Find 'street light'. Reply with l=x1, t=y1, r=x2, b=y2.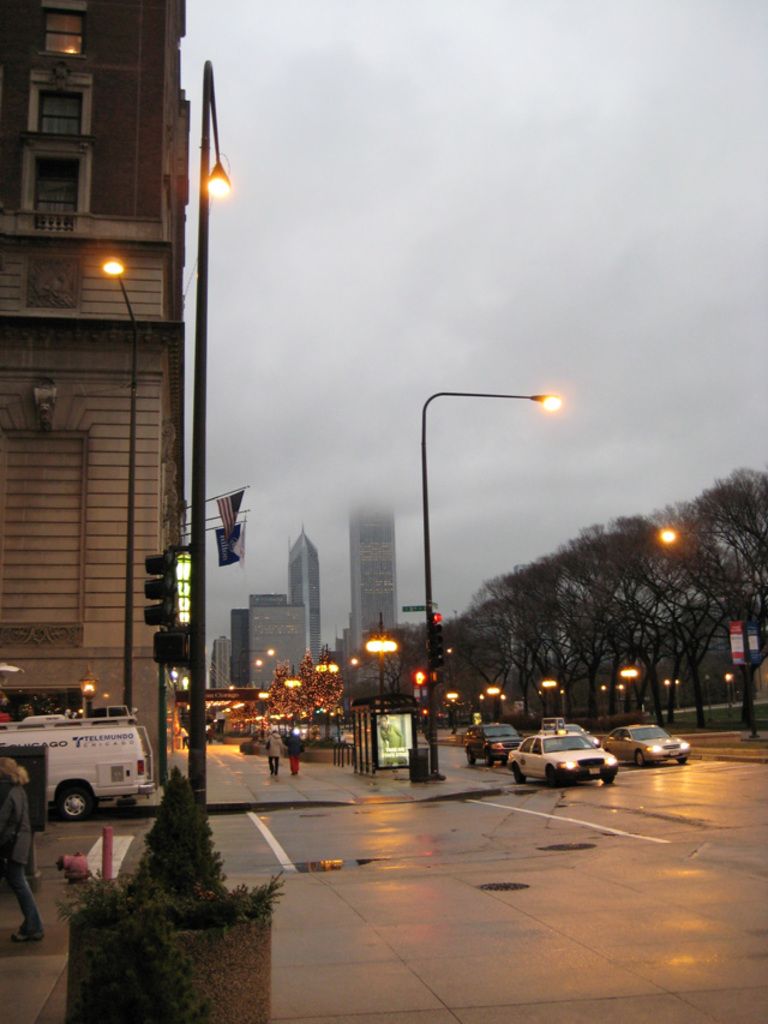
l=655, t=526, r=750, b=597.
